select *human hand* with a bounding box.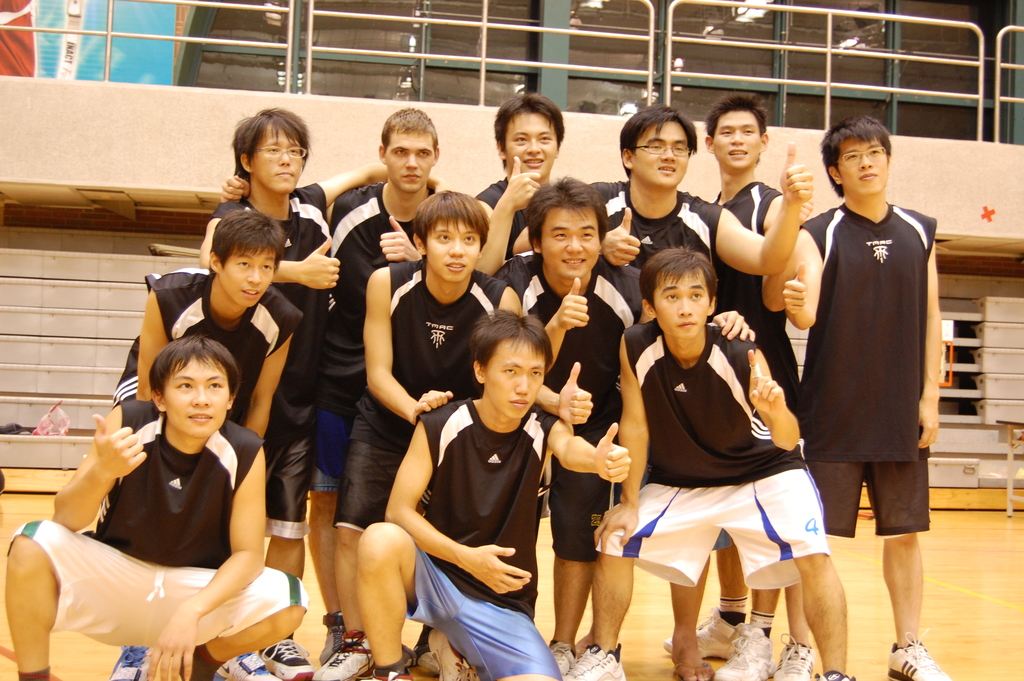
detection(433, 183, 451, 192).
